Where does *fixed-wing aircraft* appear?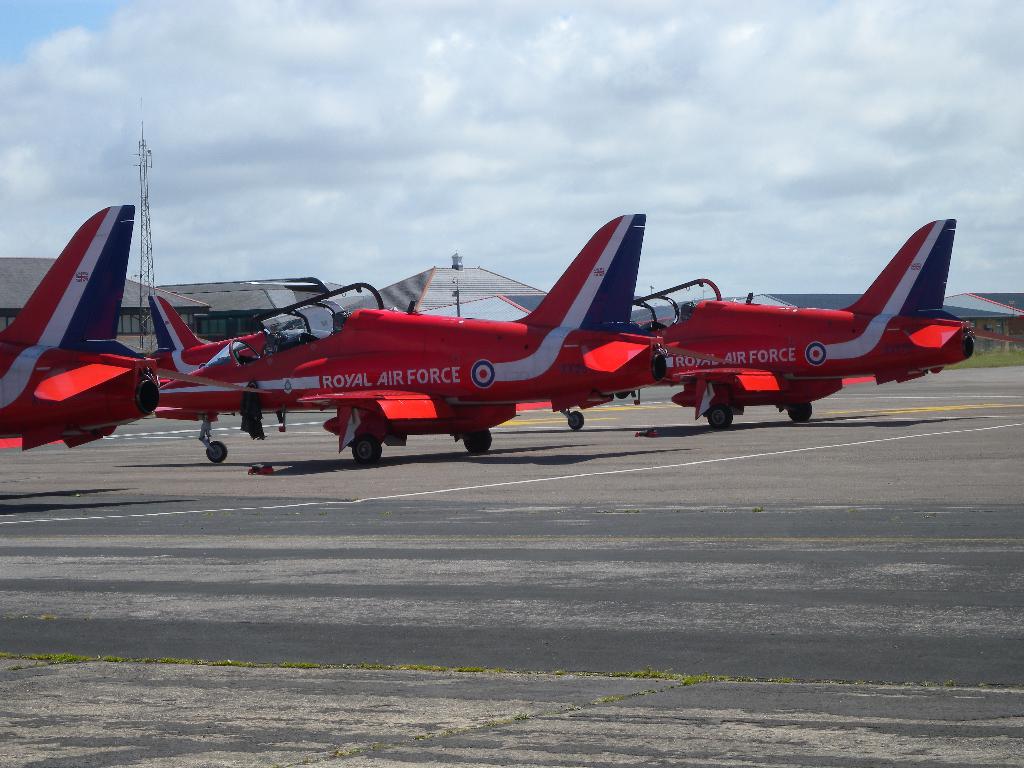
Appears at <box>634,214,973,431</box>.
